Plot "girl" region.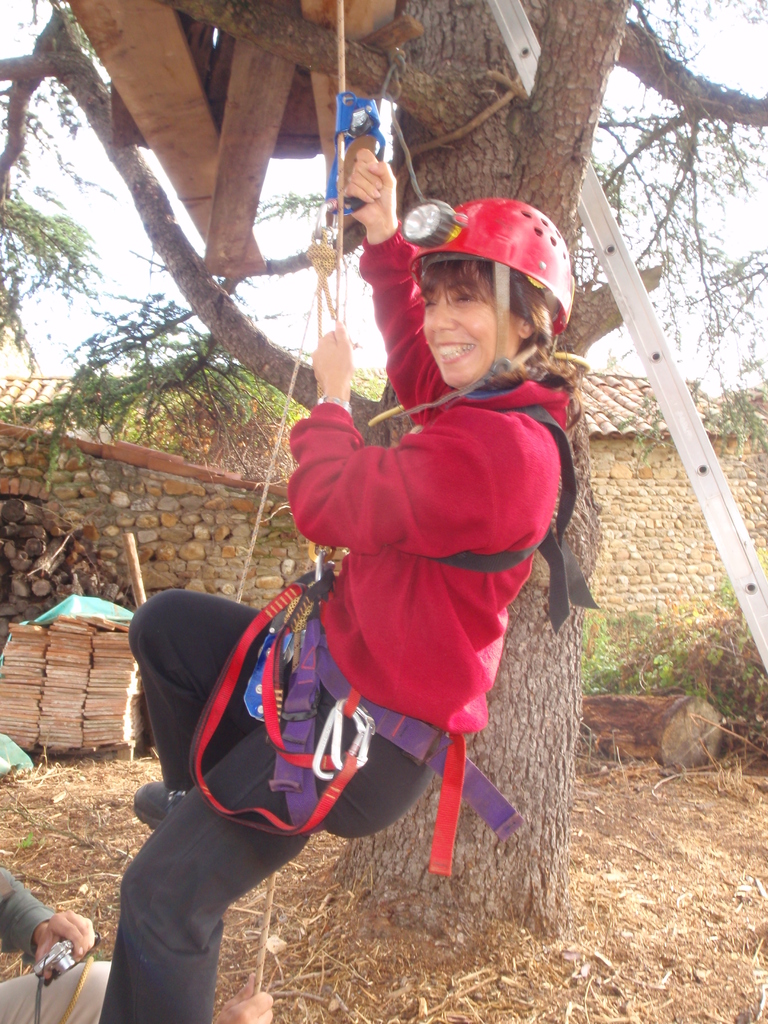
Plotted at detection(97, 194, 577, 1023).
